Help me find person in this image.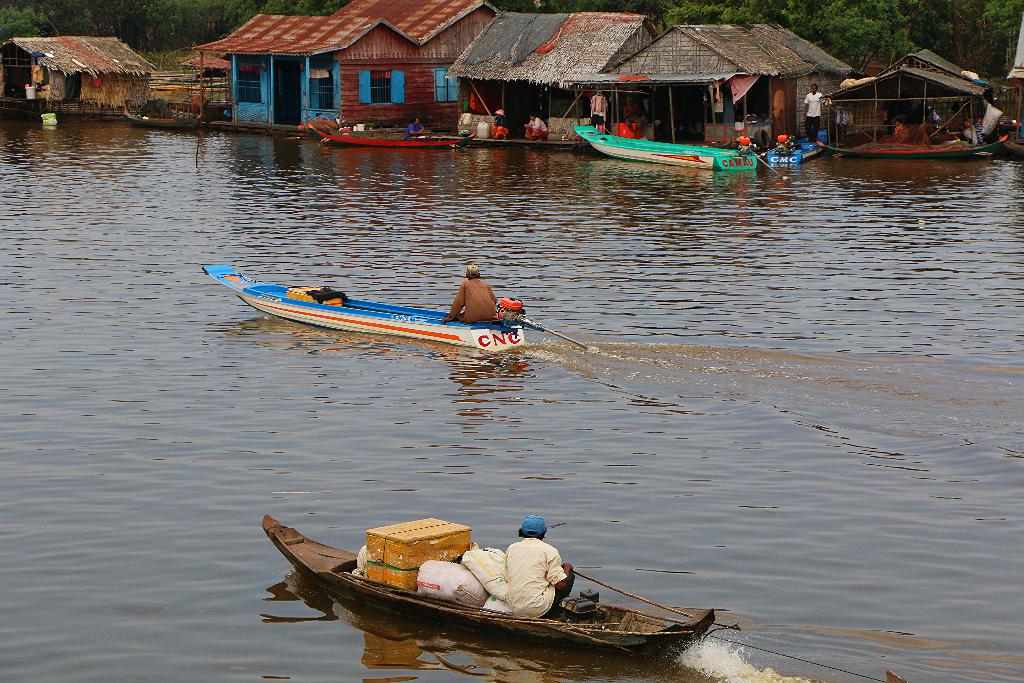
Found it: 800 81 830 143.
